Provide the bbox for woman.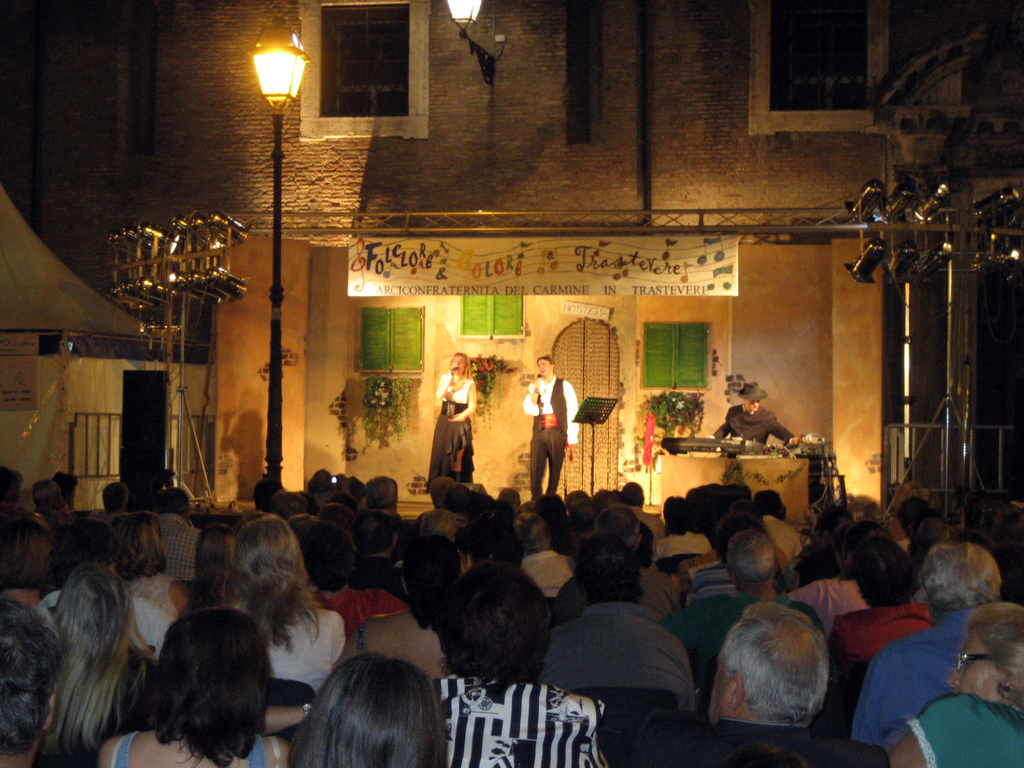
bbox=(93, 604, 282, 767).
